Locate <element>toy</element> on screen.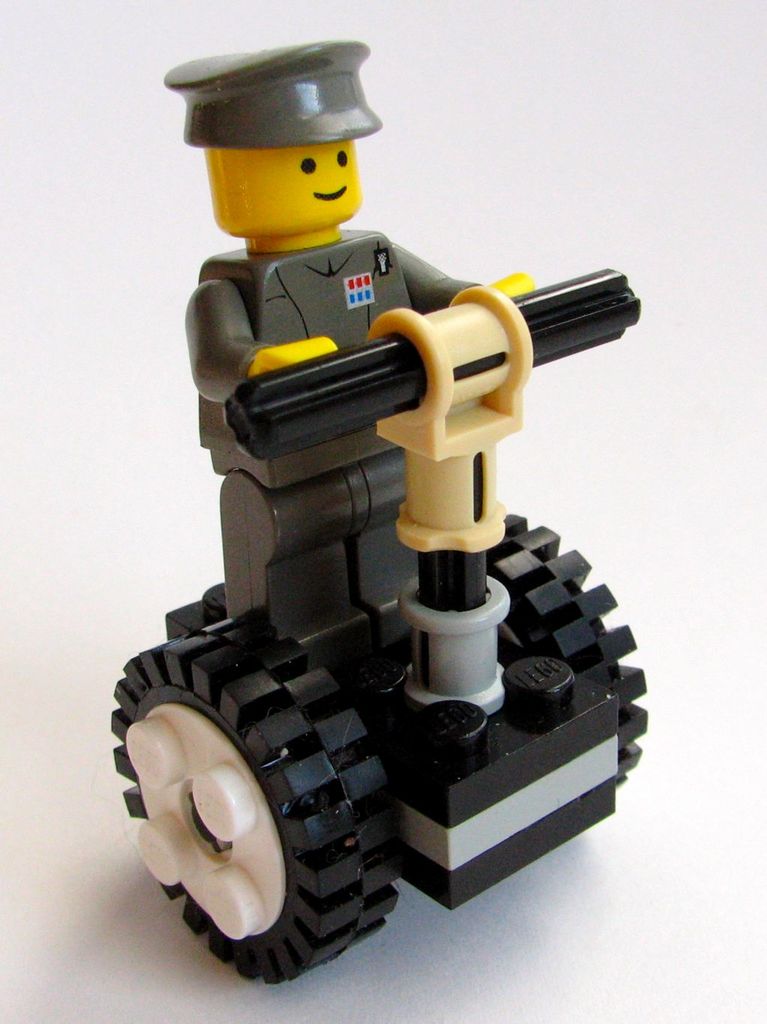
On screen at 89, 62, 697, 947.
